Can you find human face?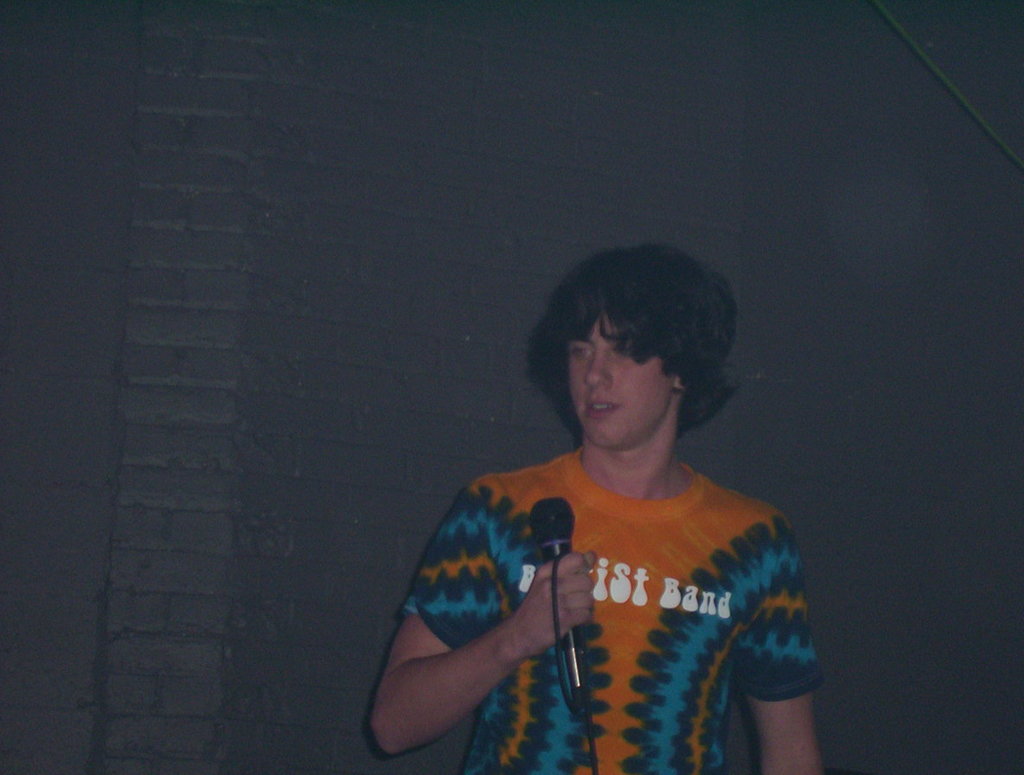
Yes, bounding box: box(564, 307, 677, 443).
